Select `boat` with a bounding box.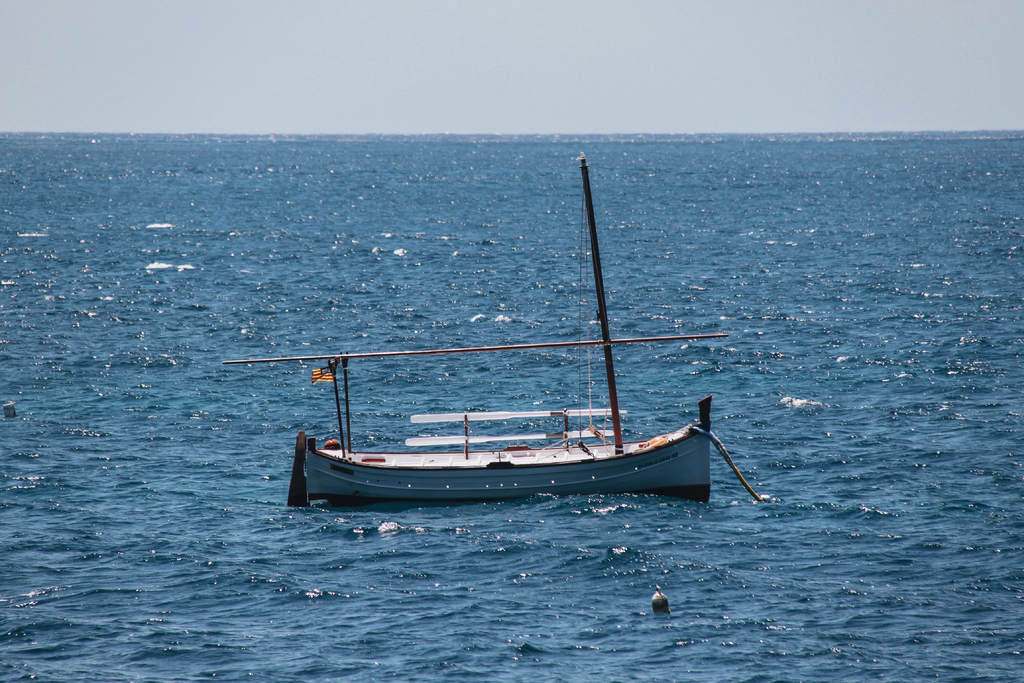
(248,157,759,530).
